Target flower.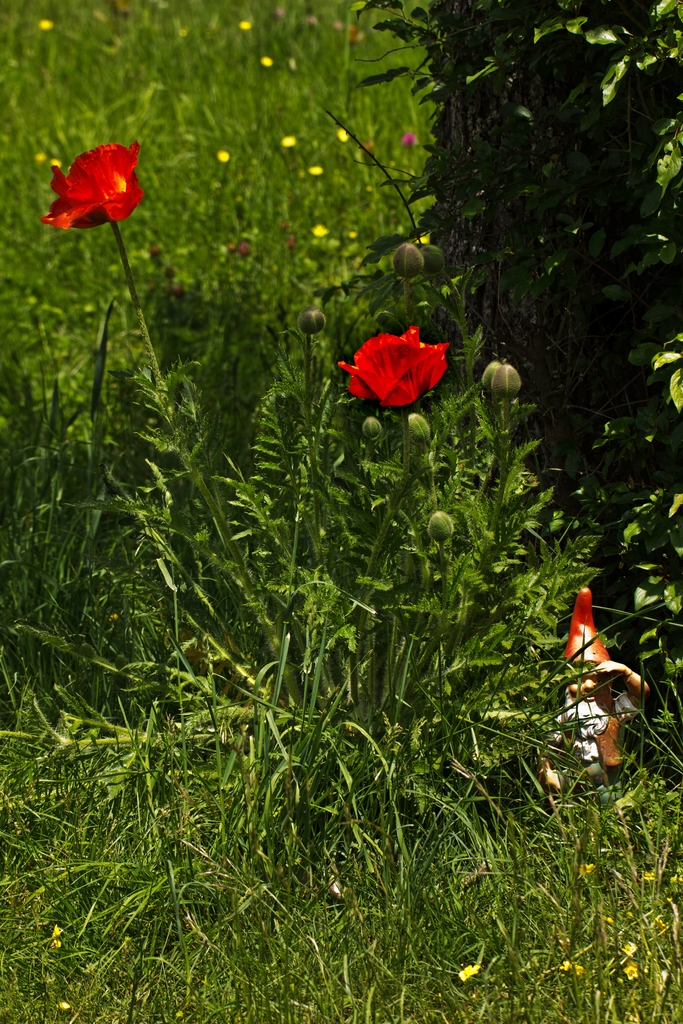
Target region: x1=360 y1=417 x2=388 y2=447.
